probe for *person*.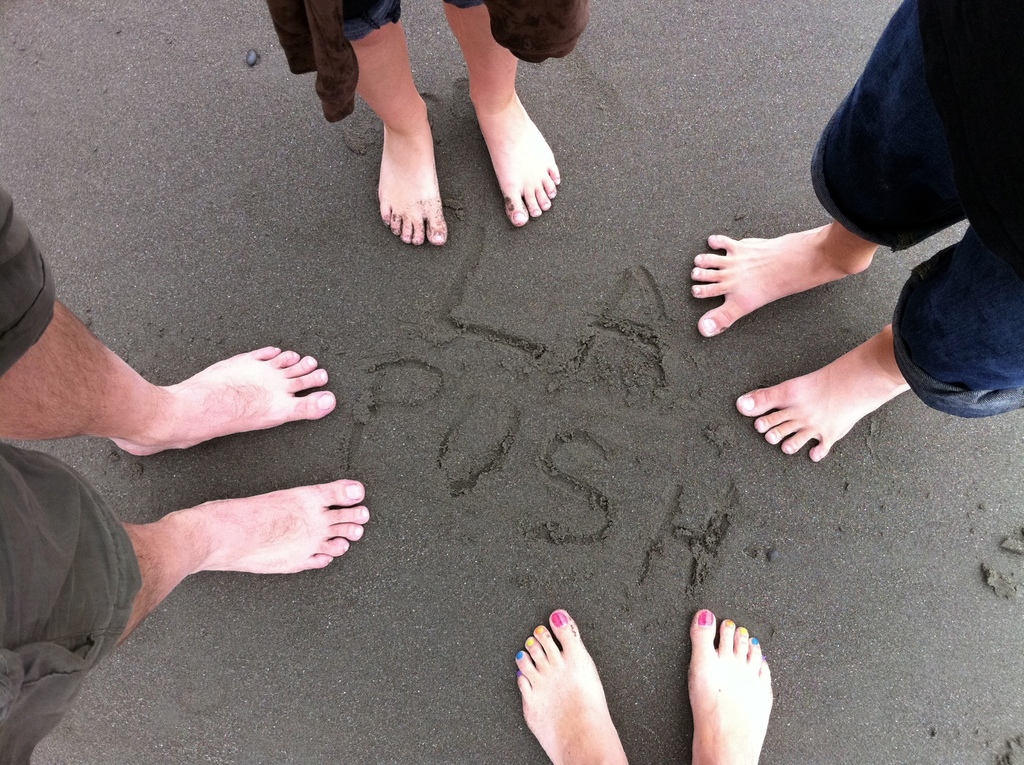
Probe result: bbox=(262, 0, 587, 243).
